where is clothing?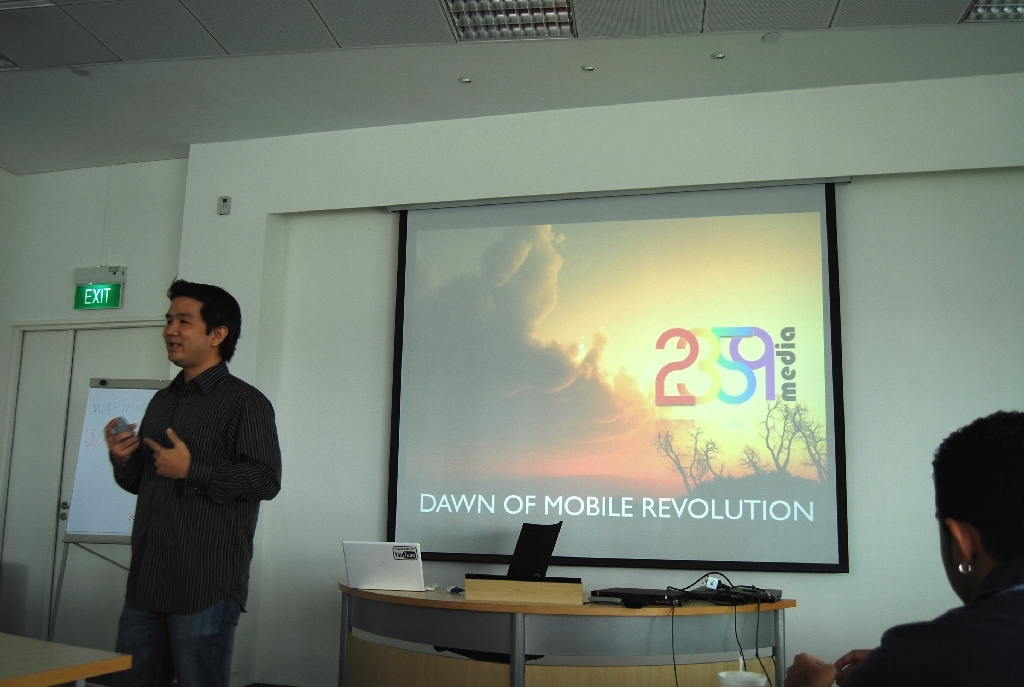
(x1=843, y1=585, x2=1023, y2=686).
